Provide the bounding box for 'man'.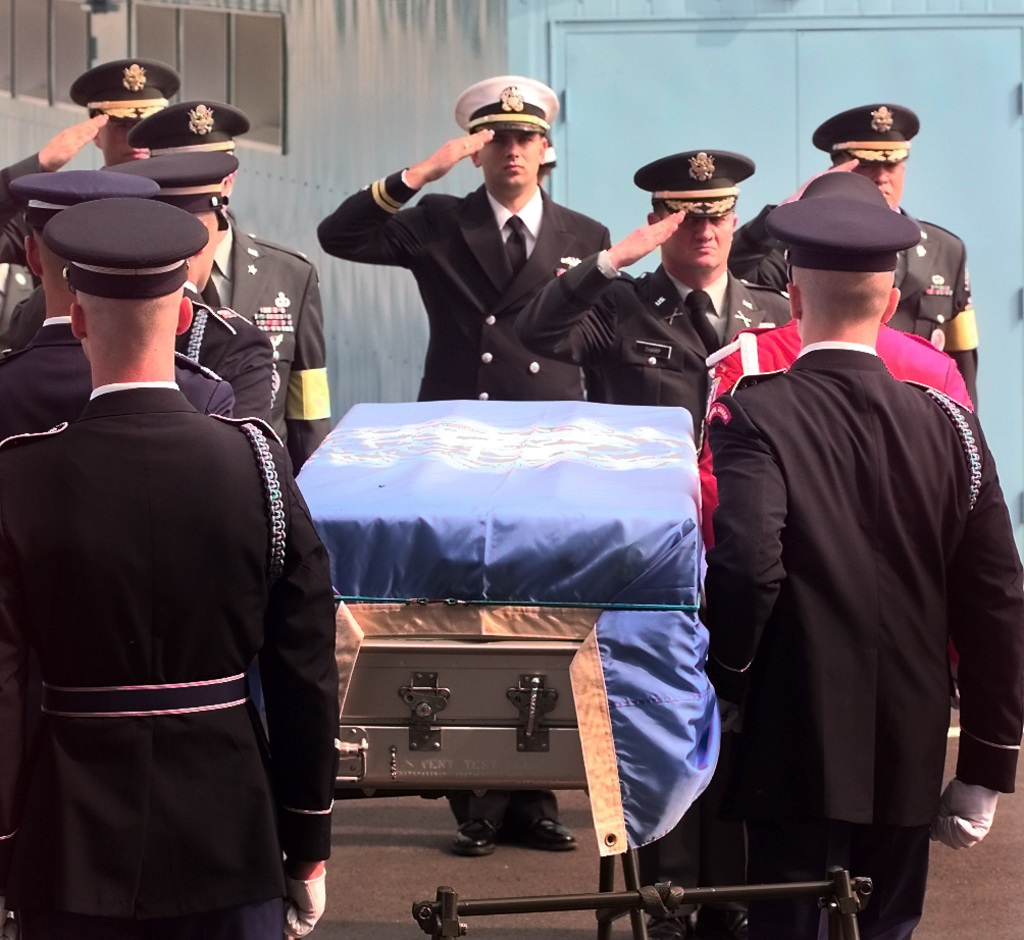
x1=9, y1=149, x2=274, y2=428.
